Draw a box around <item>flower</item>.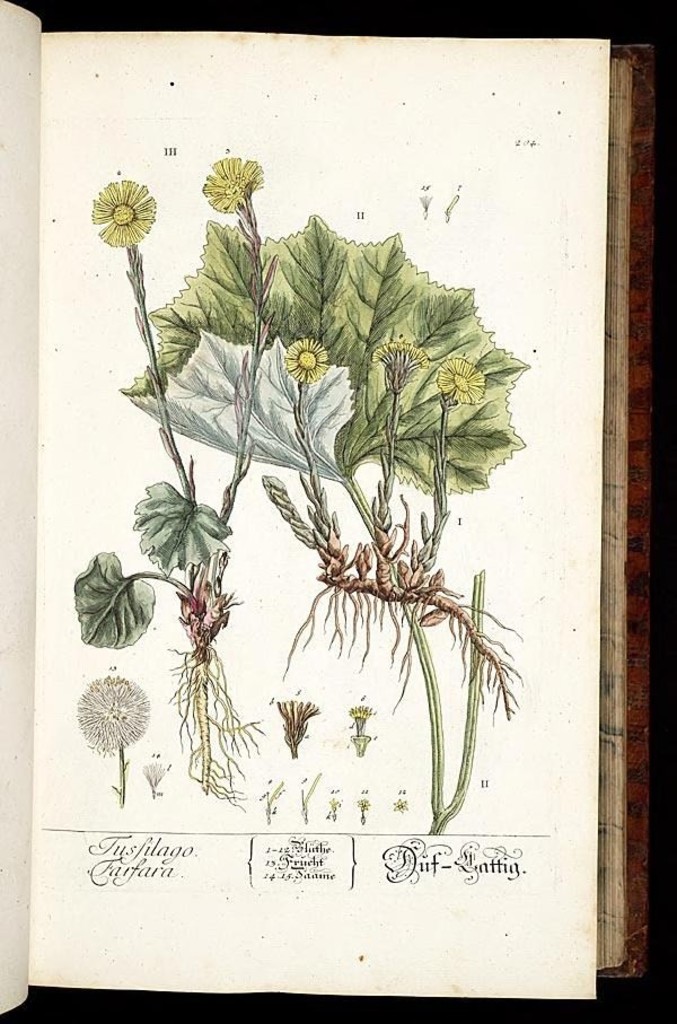
72:659:153:759.
